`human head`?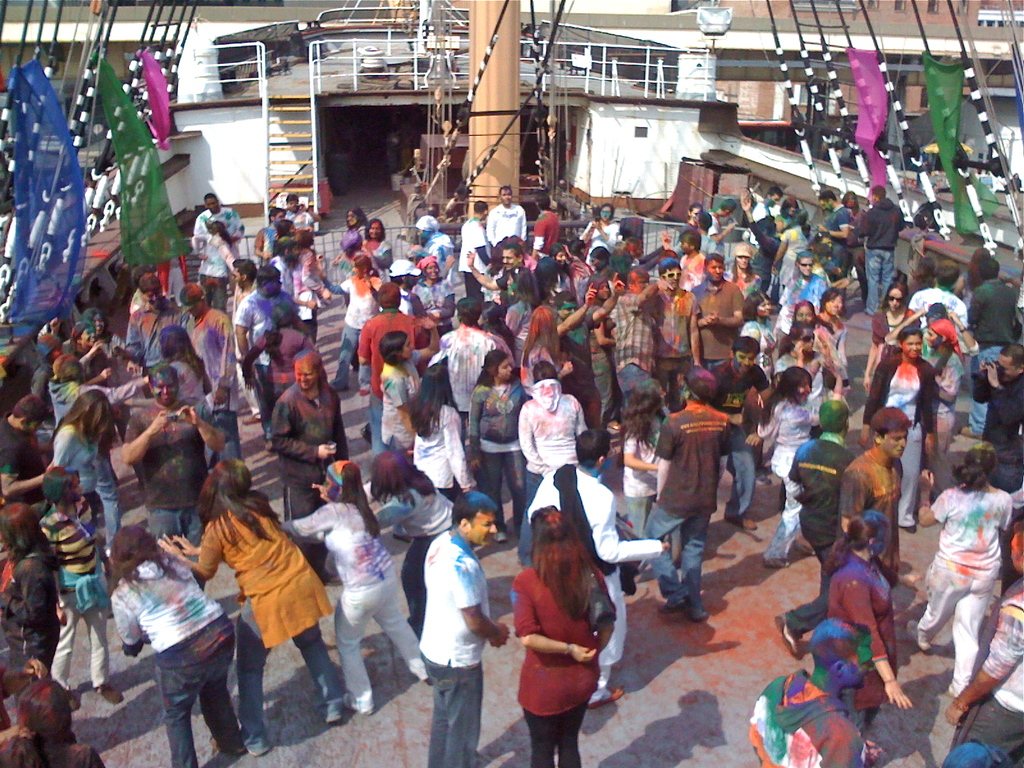
<bbox>108, 529, 154, 565</bbox>
